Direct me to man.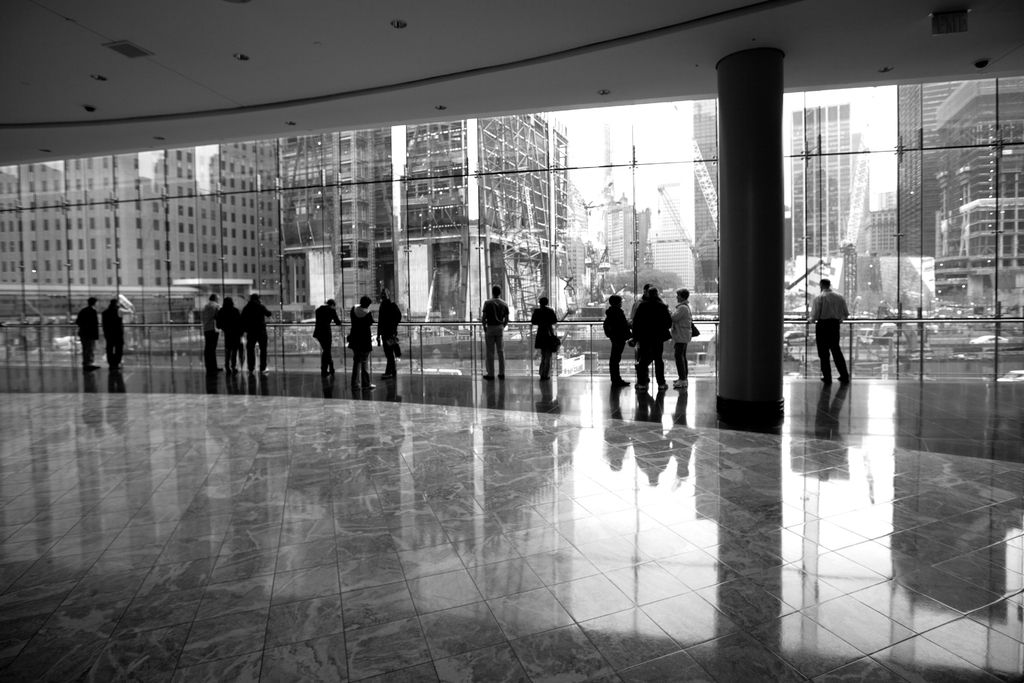
Direction: [left=217, top=293, right=242, bottom=374].
